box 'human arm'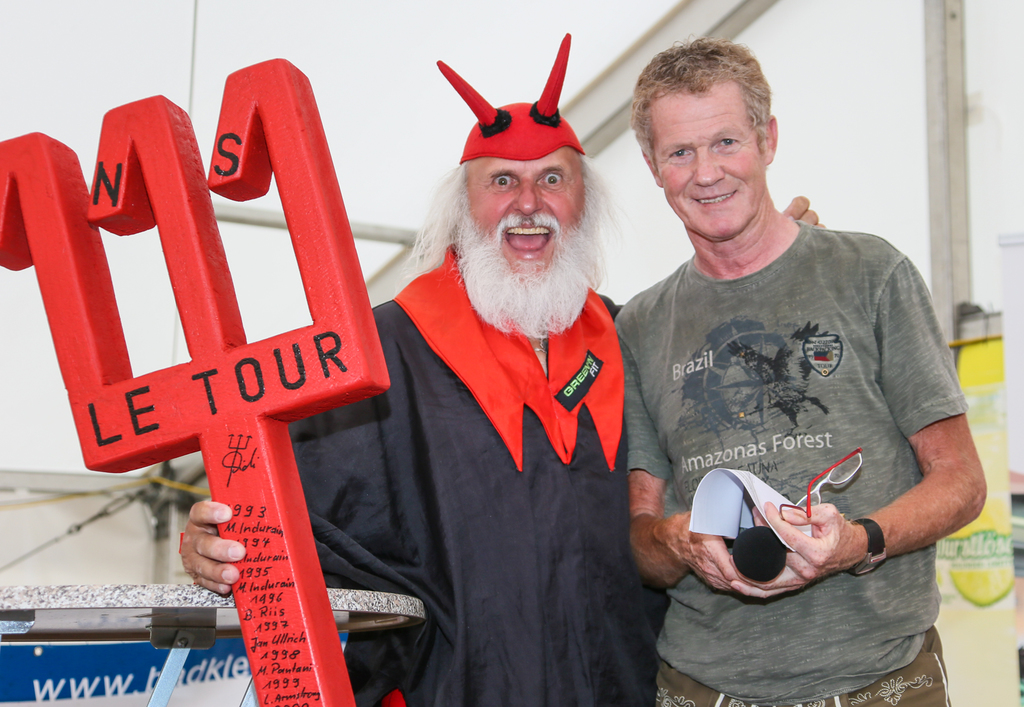
bbox=[159, 341, 396, 611]
